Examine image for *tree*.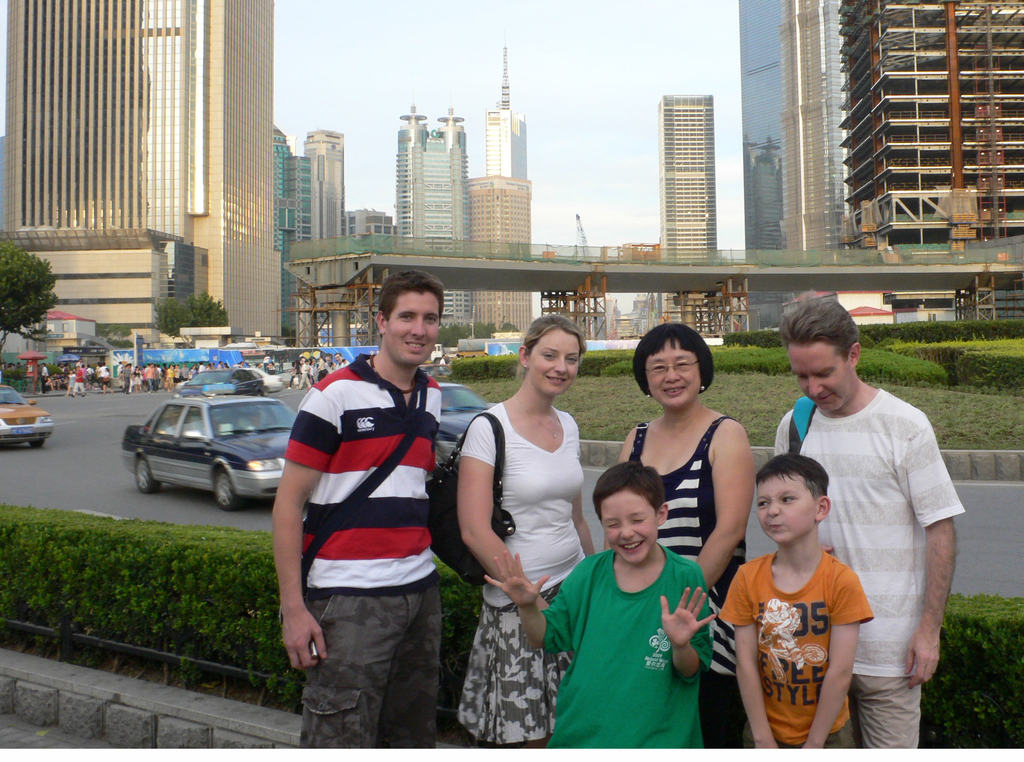
Examination result: (0, 241, 60, 345).
